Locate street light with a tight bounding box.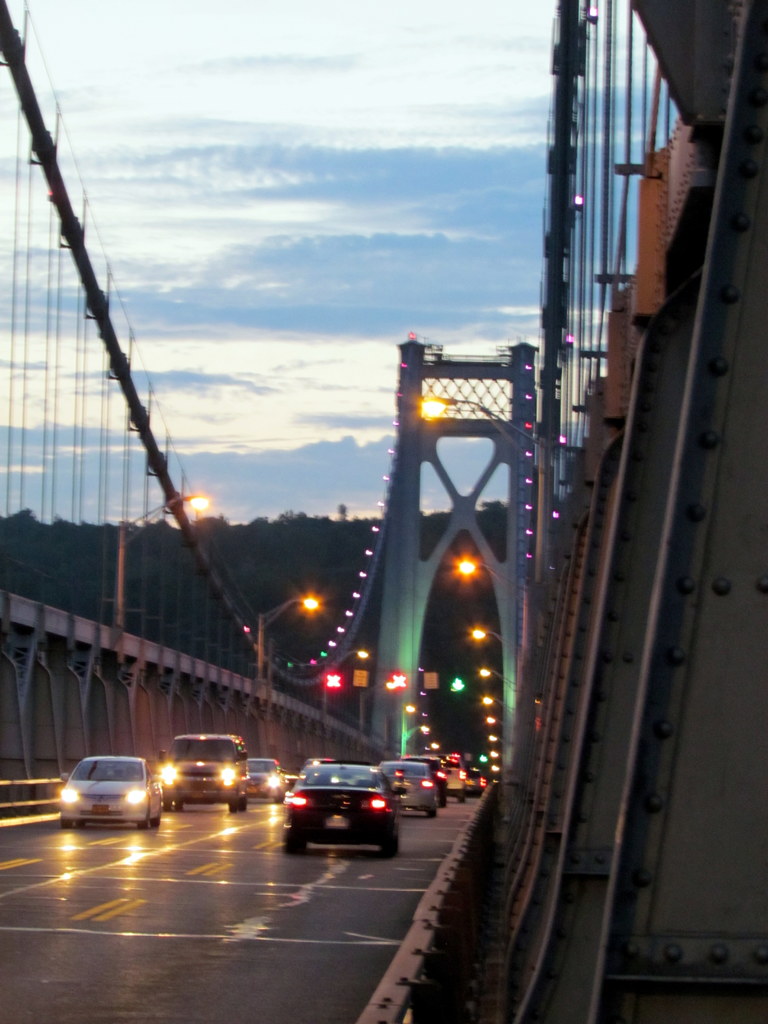
box=[480, 667, 513, 691].
